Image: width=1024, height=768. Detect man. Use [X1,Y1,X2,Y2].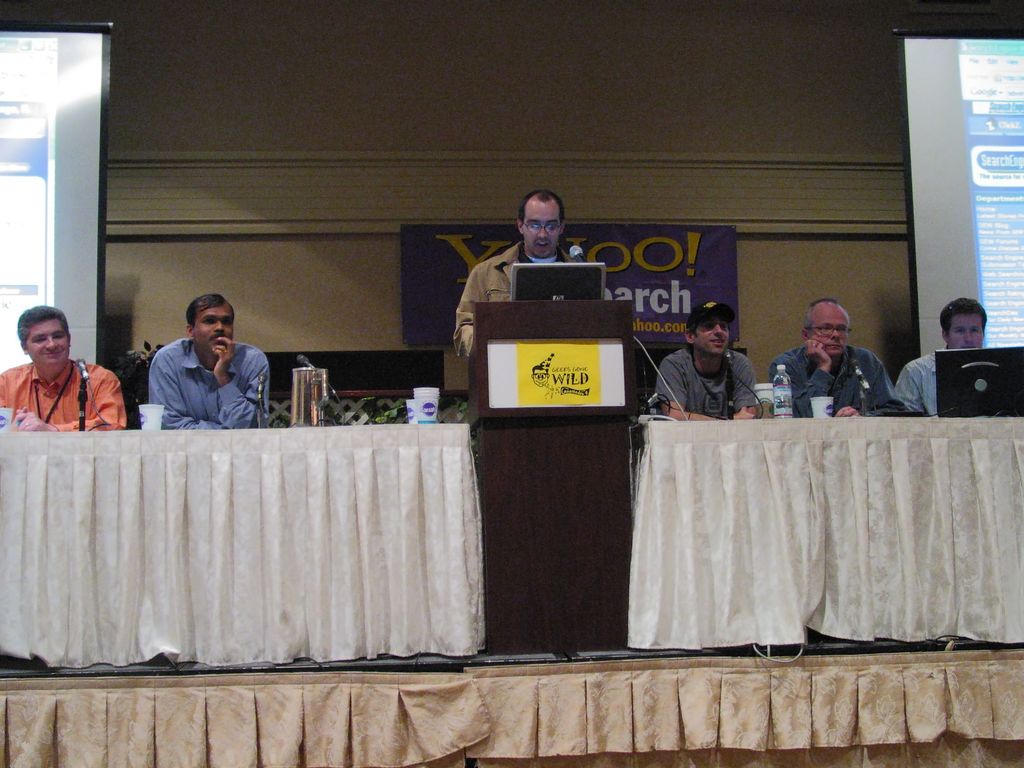
[122,300,275,435].
